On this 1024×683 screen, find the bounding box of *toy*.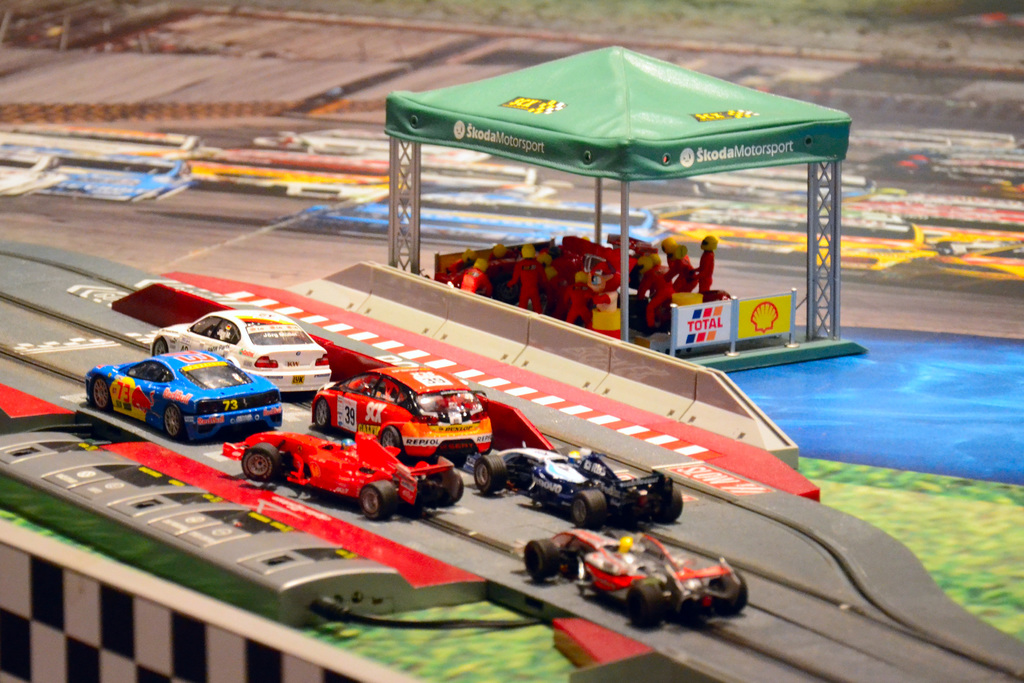
Bounding box: 511,525,751,625.
